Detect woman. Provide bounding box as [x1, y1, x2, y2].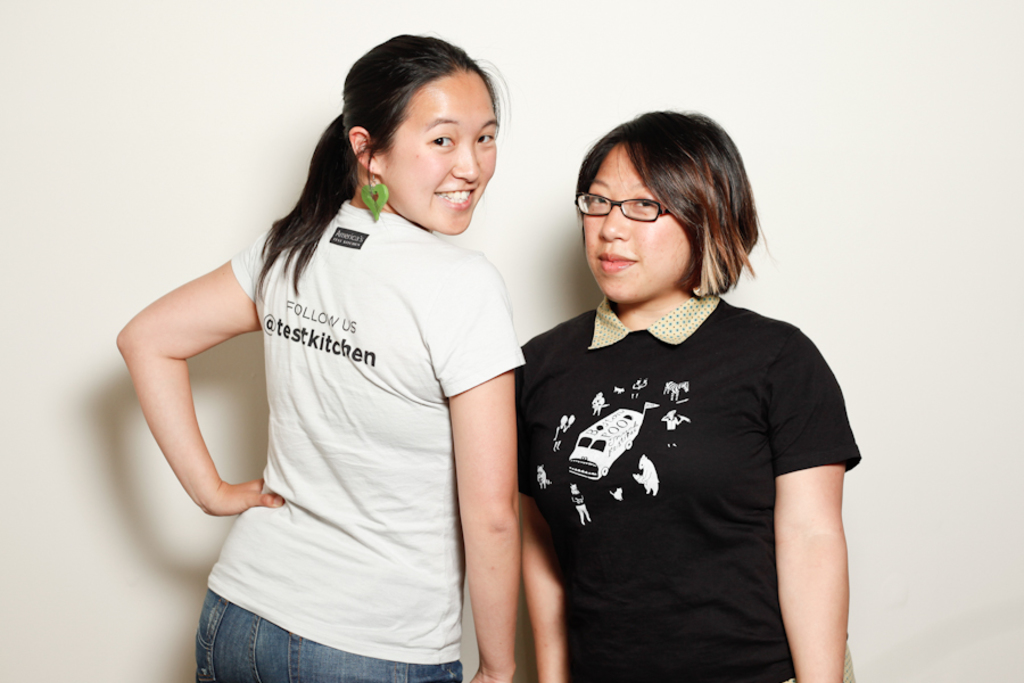
[89, 48, 568, 674].
